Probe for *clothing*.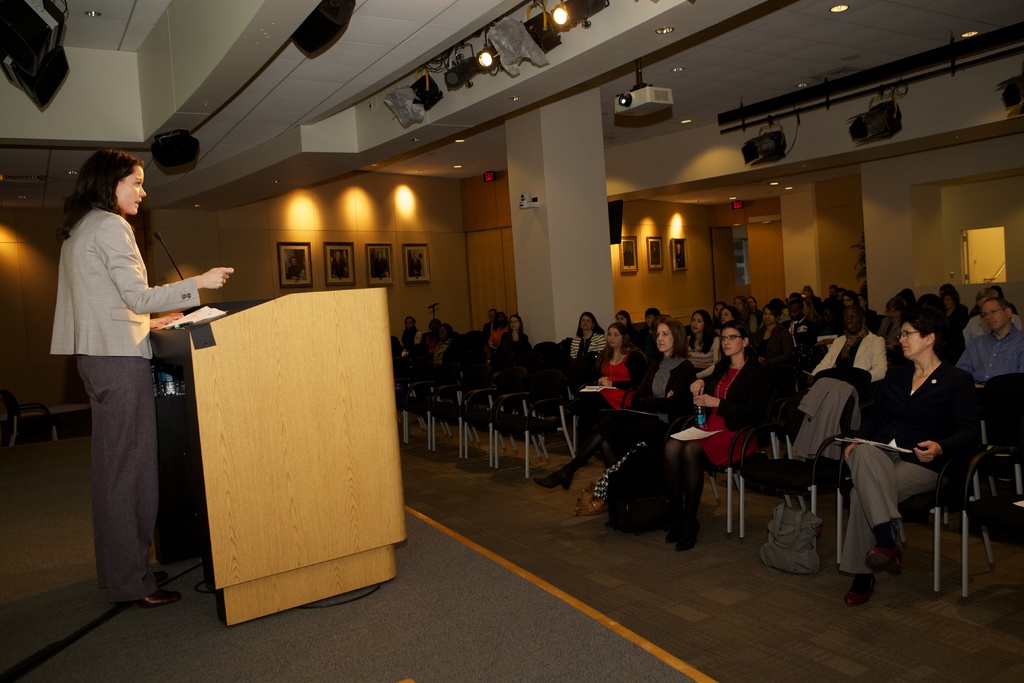
Probe result: left=595, top=360, right=694, bottom=489.
